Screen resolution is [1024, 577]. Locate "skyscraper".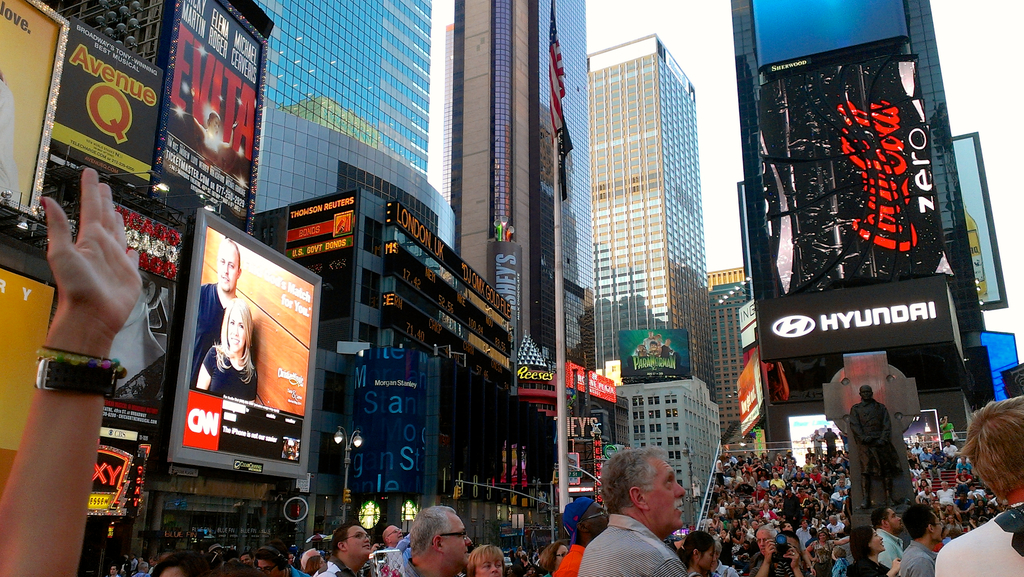
select_region(246, 0, 450, 252).
